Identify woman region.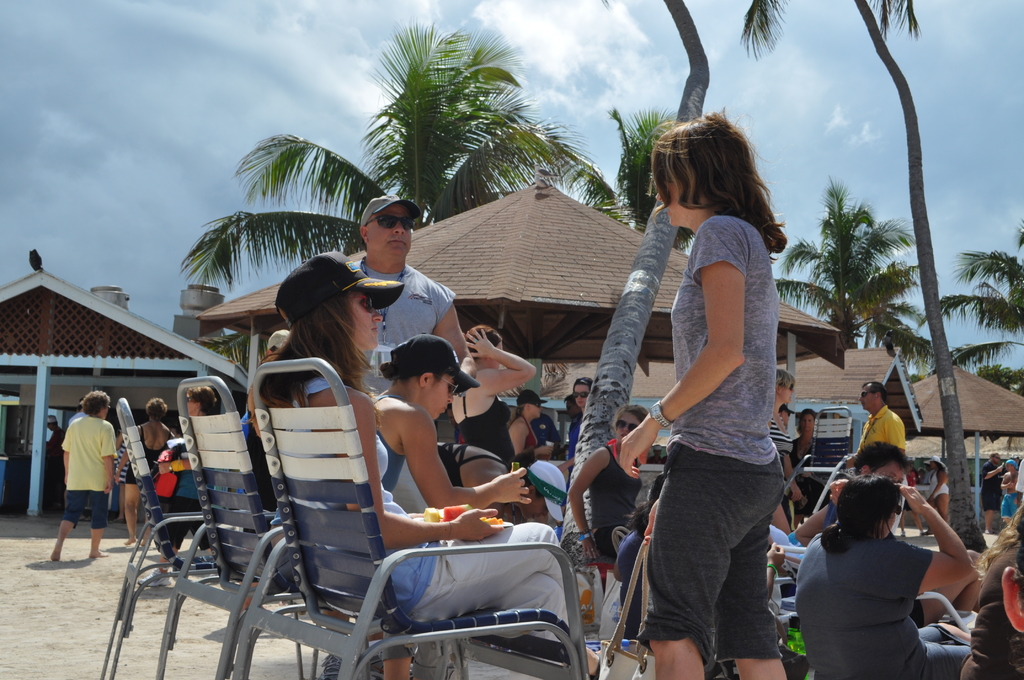
Region: crop(795, 457, 963, 672).
